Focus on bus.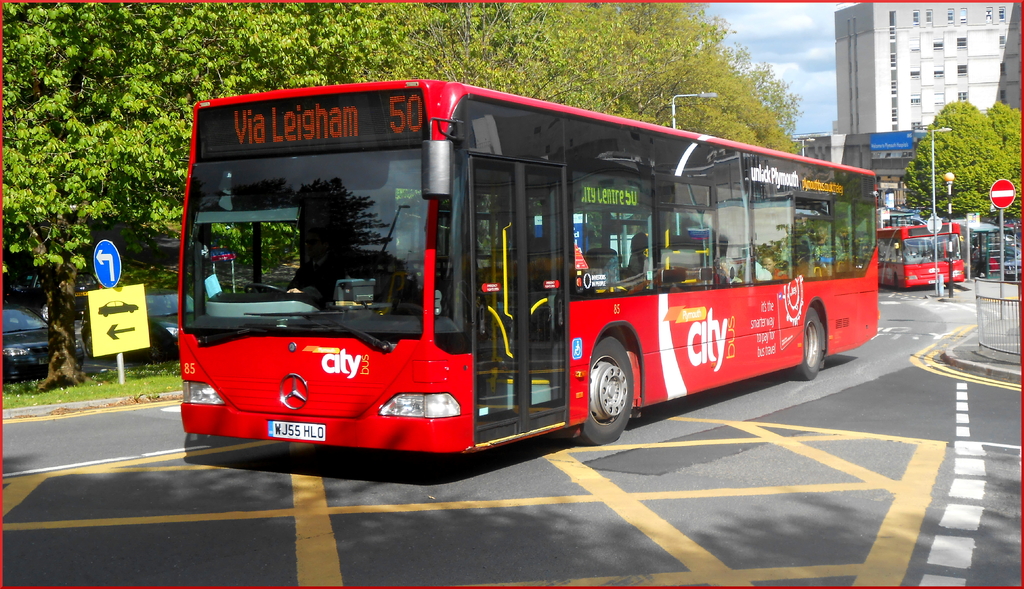
Focused at (left=877, top=221, right=965, bottom=291).
